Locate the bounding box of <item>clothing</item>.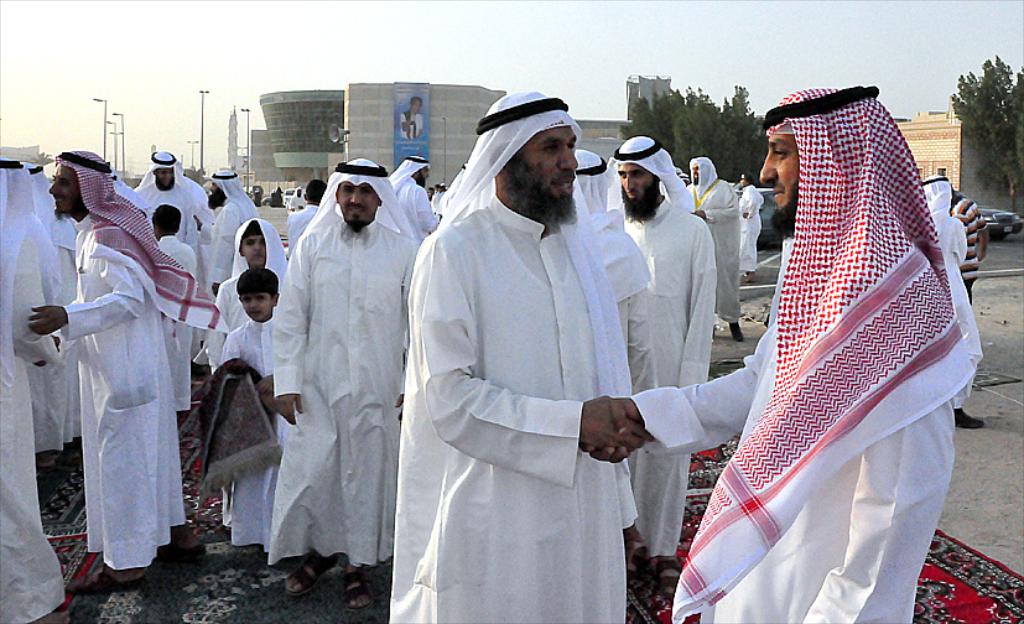
Bounding box: [700, 78, 999, 619].
